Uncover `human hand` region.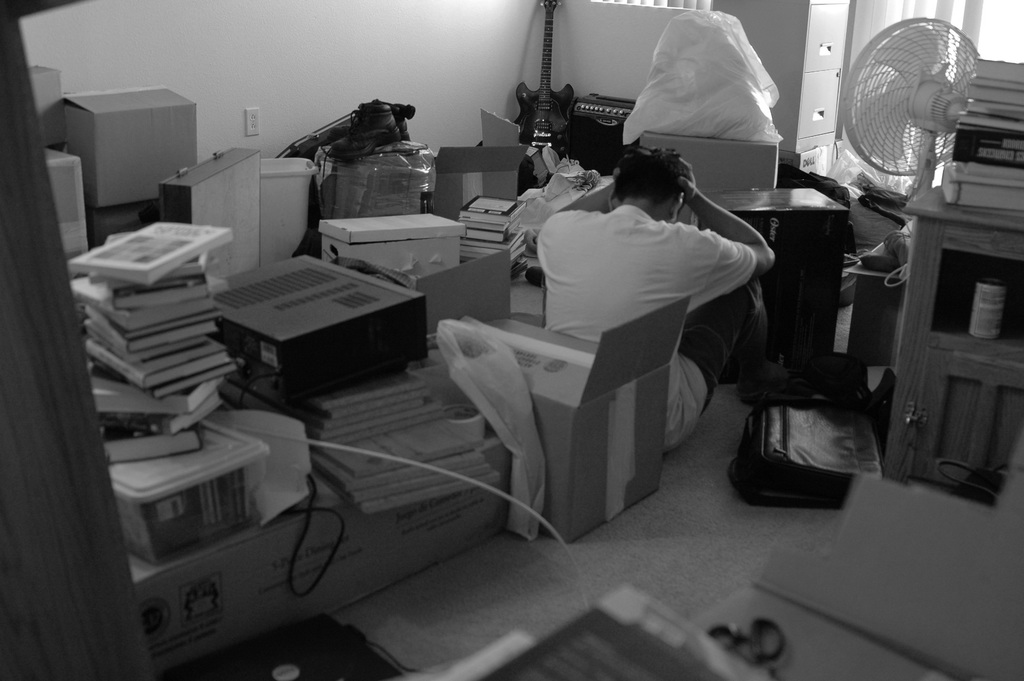
Uncovered: detection(607, 170, 621, 210).
